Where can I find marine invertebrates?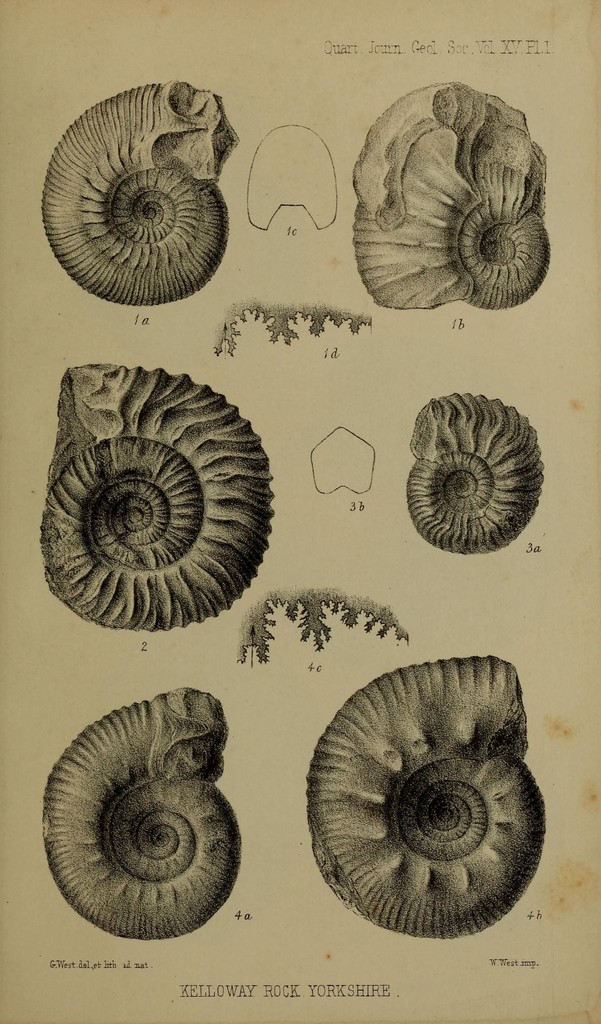
You can find it at 37/60/251/330.
